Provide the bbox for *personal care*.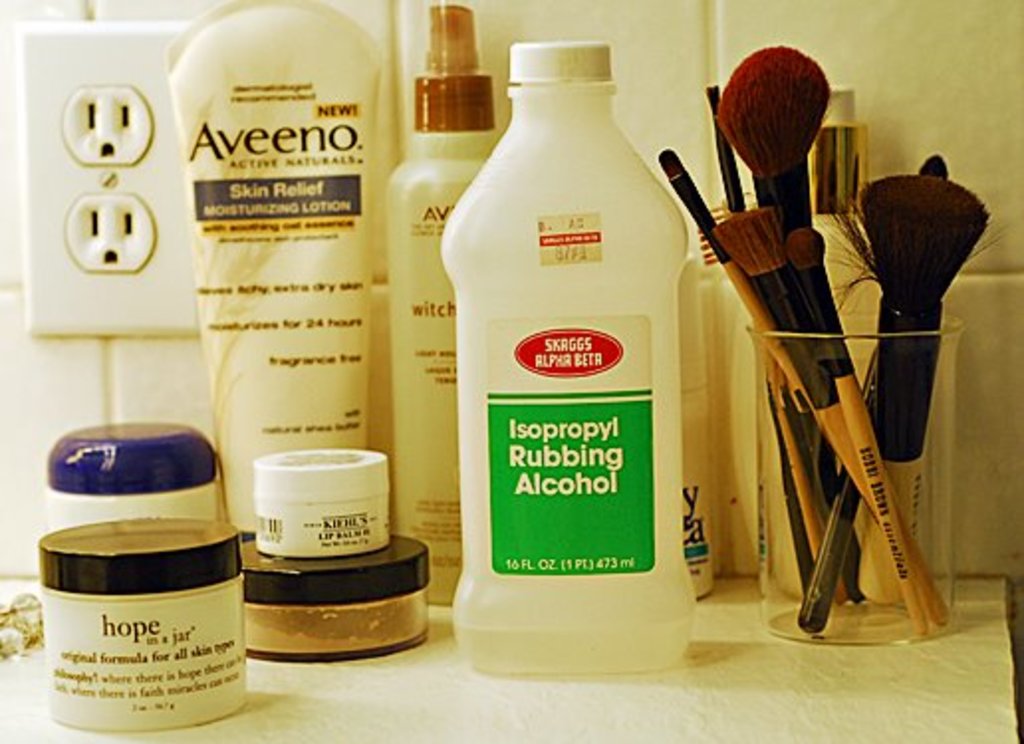
Rect(244, 534, 435, 657).
